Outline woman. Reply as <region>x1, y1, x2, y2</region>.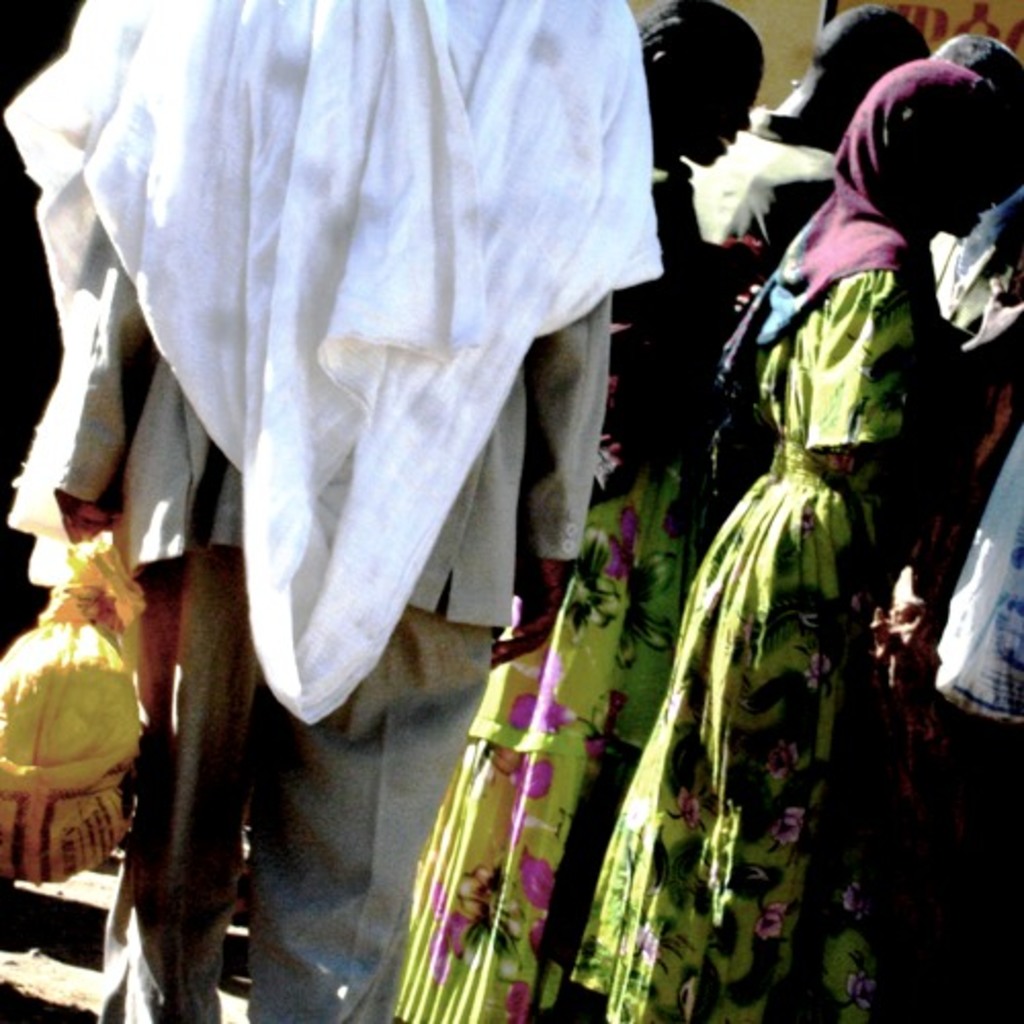
<region>625, 29, 983, 971</region>.
